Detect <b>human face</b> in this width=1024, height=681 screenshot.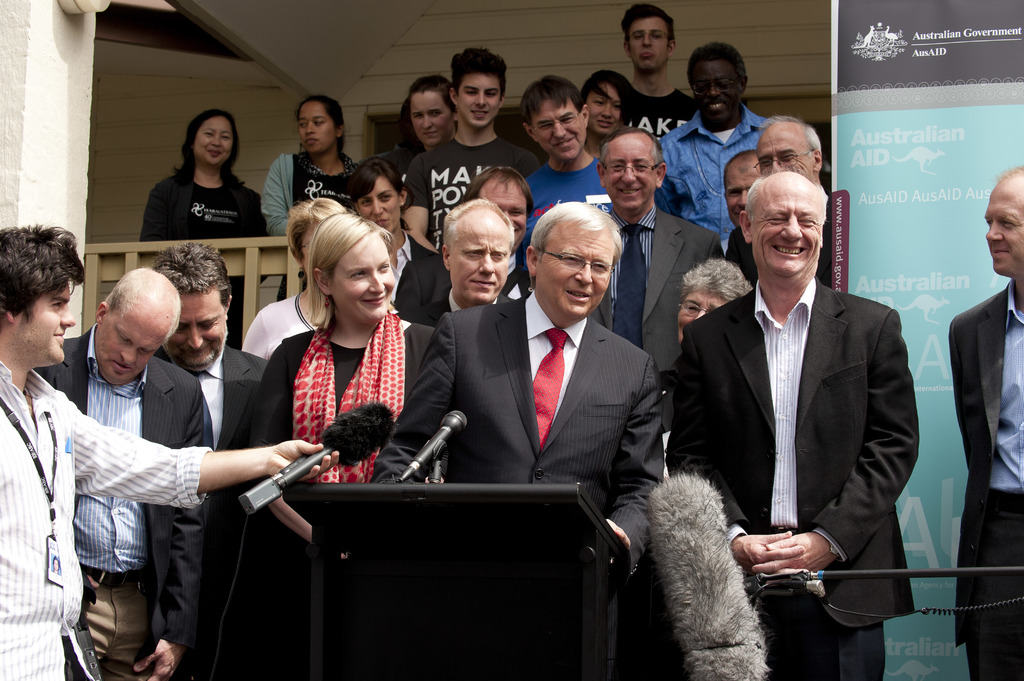
Detection: x1=168 y1=288 x2=229 y2=369.
